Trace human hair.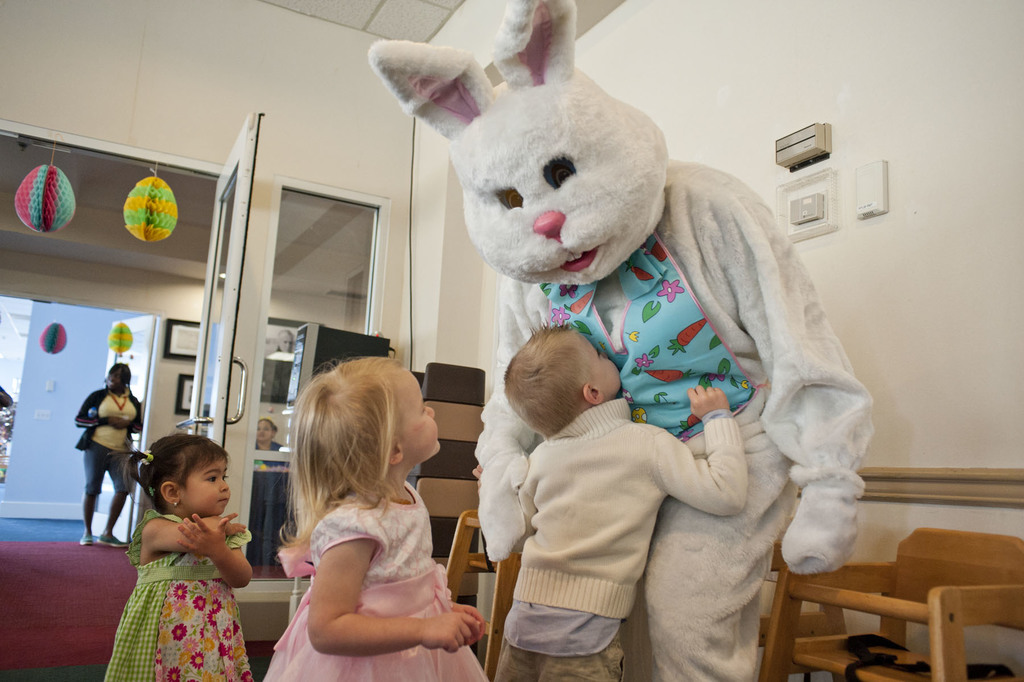
Traced to 106,363,132,386.
